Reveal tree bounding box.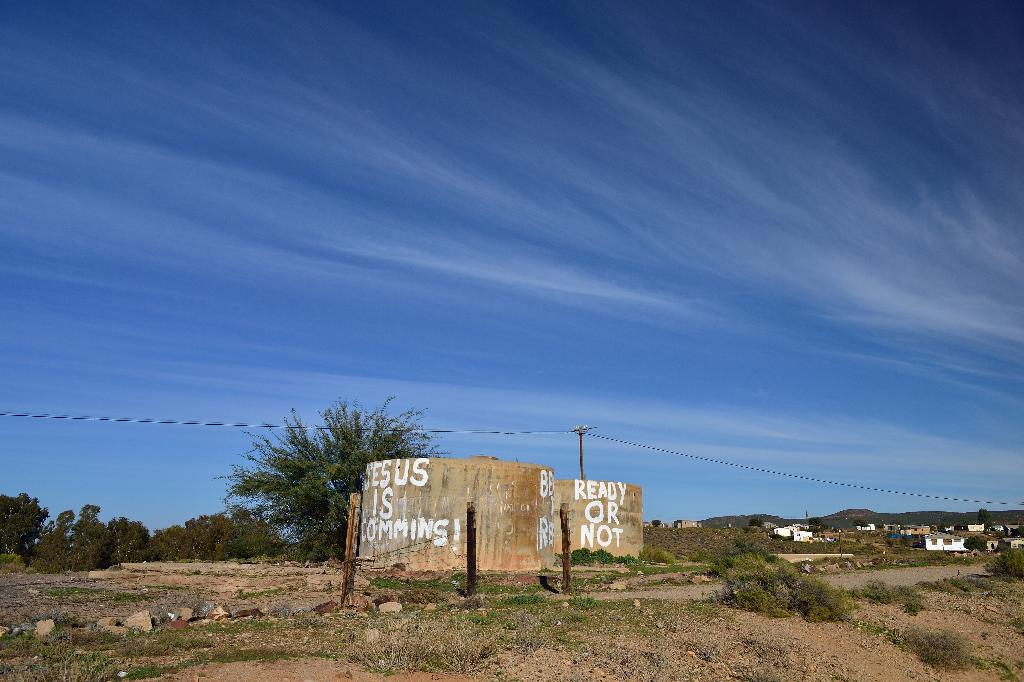
Revealed: (225,405,417,564).
